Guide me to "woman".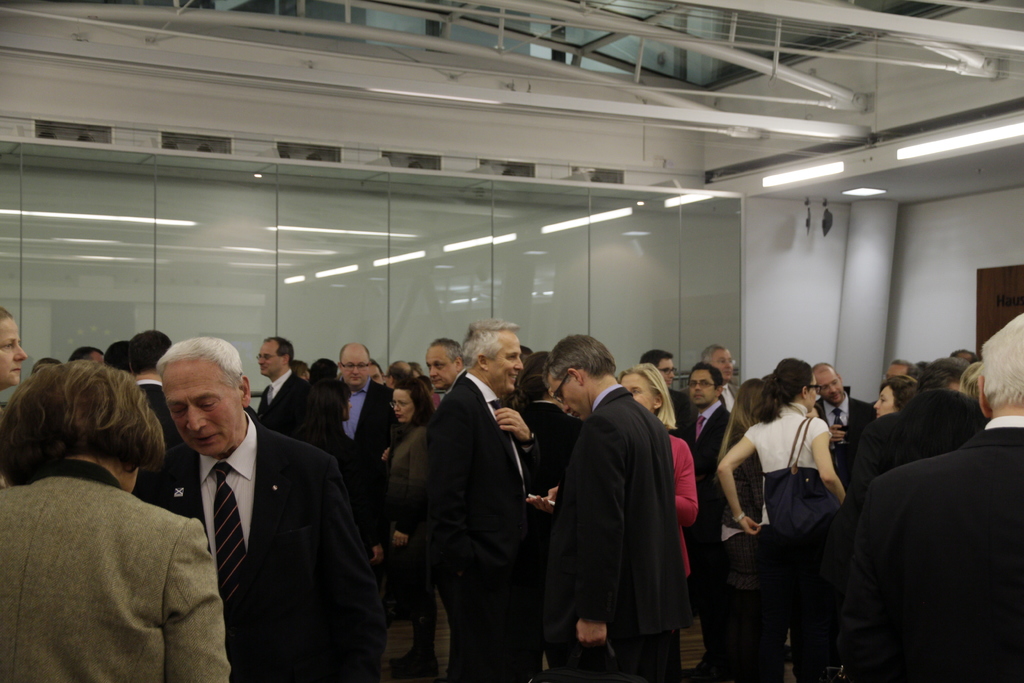
Guidance: BBox(294, 378, 378, 561).
